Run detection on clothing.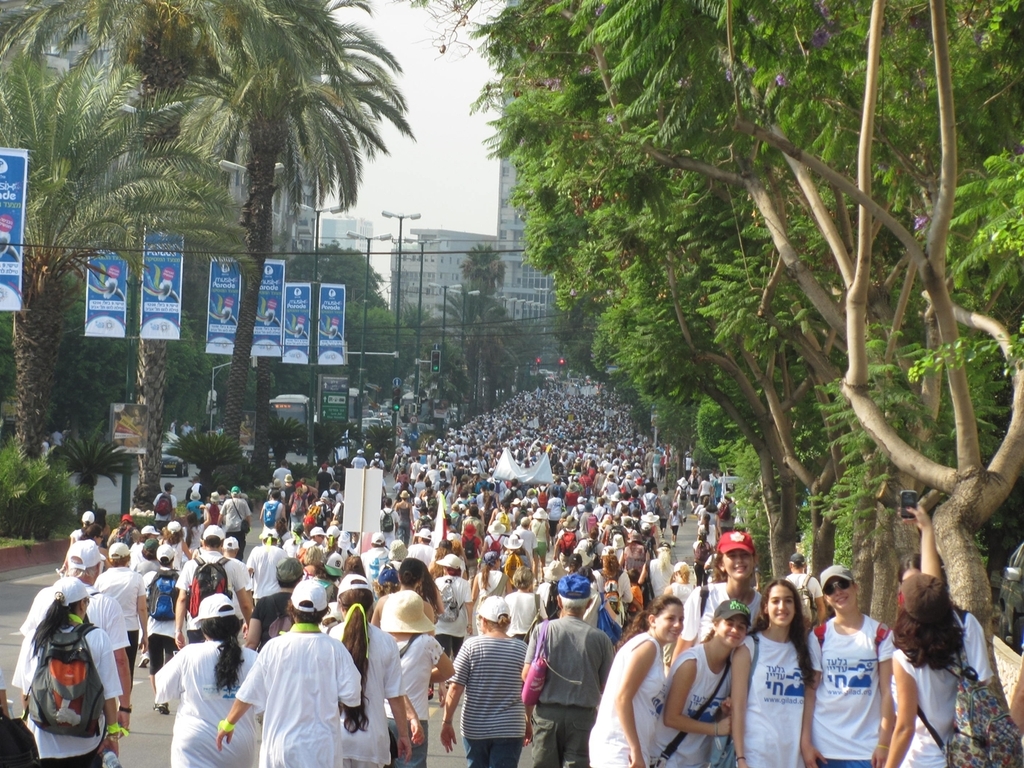
Result: 600:482:617:500.
